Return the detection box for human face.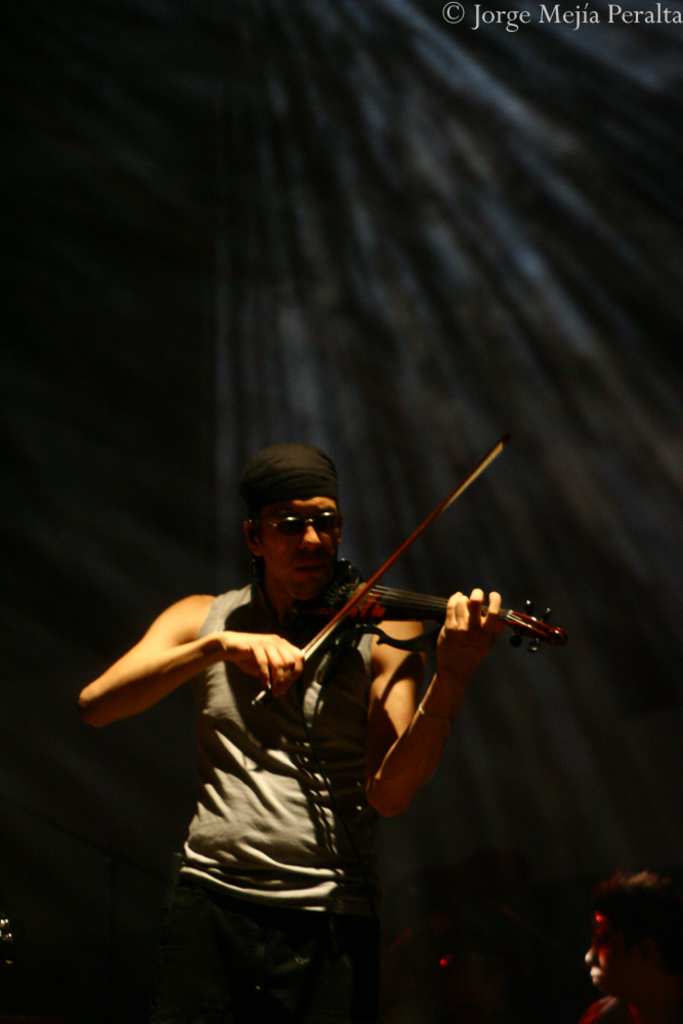
257,496,339,589.
